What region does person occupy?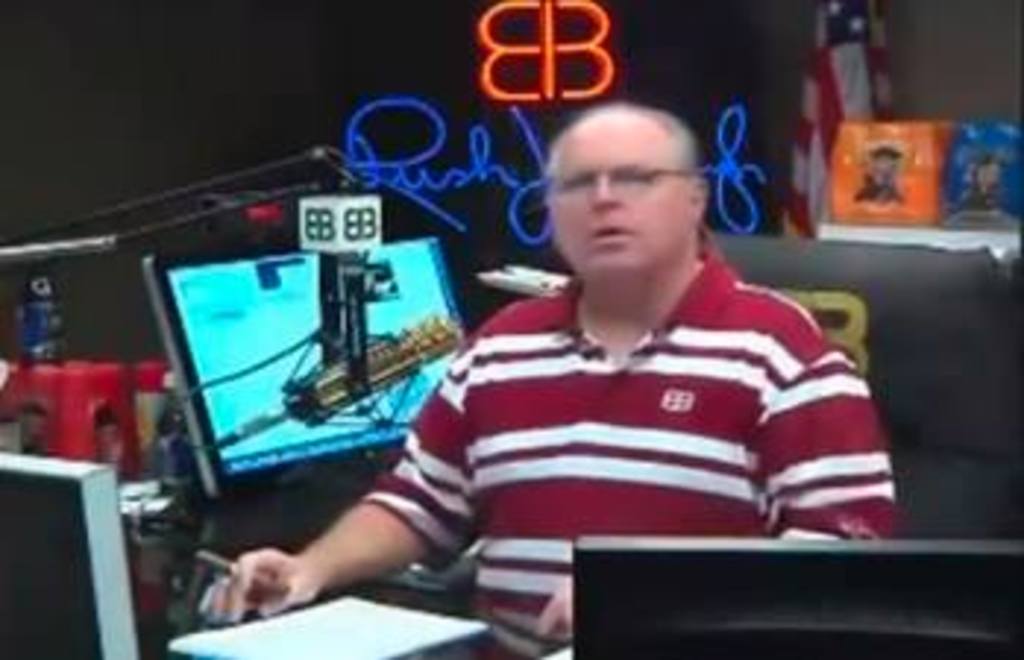
[x1=296, y1=109, x2=854, y2=628].
